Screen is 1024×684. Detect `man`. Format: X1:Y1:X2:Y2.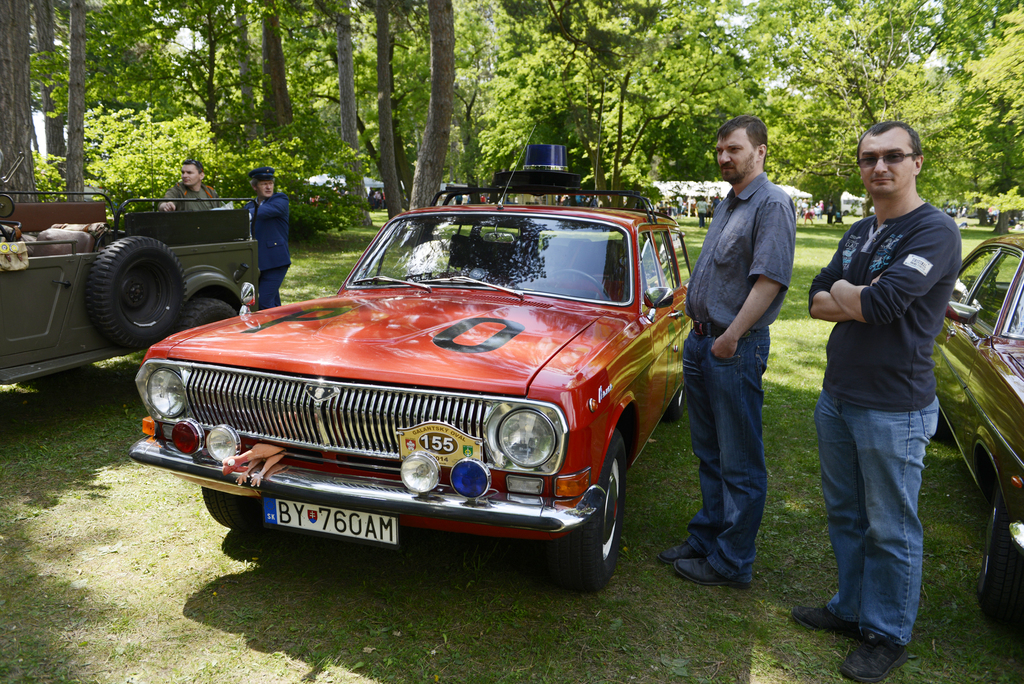
156:158:225:209.
